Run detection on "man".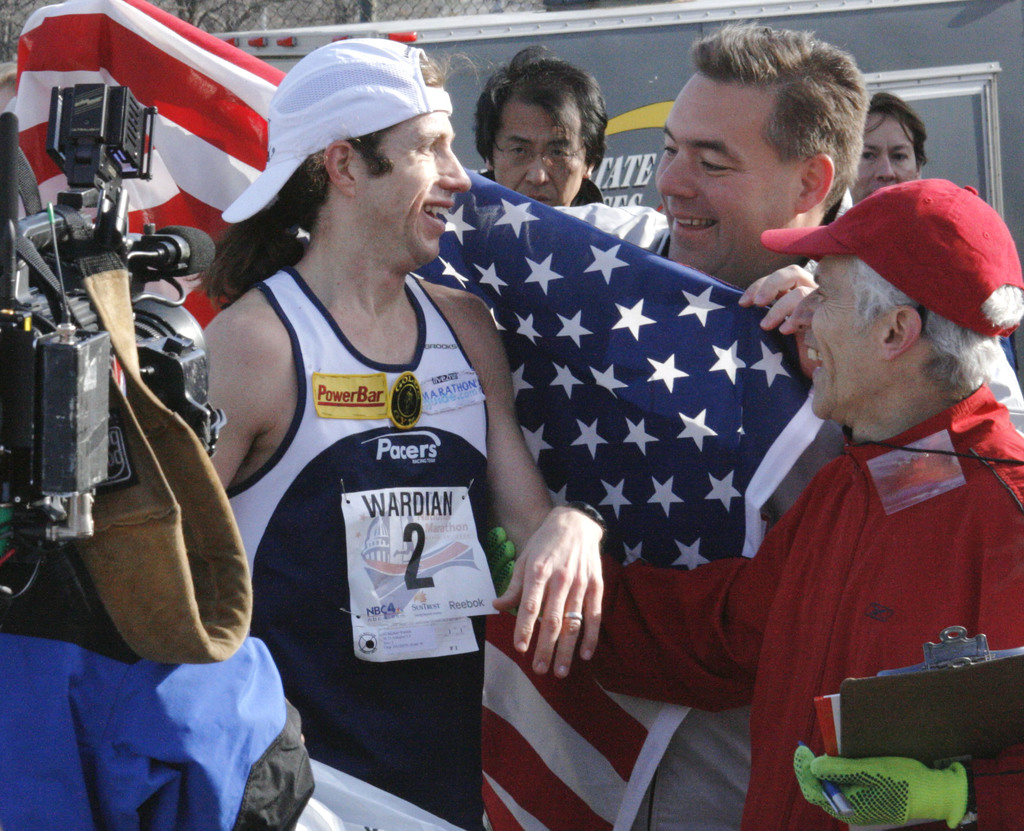
Result: crop(473, 48, 610, 220).
